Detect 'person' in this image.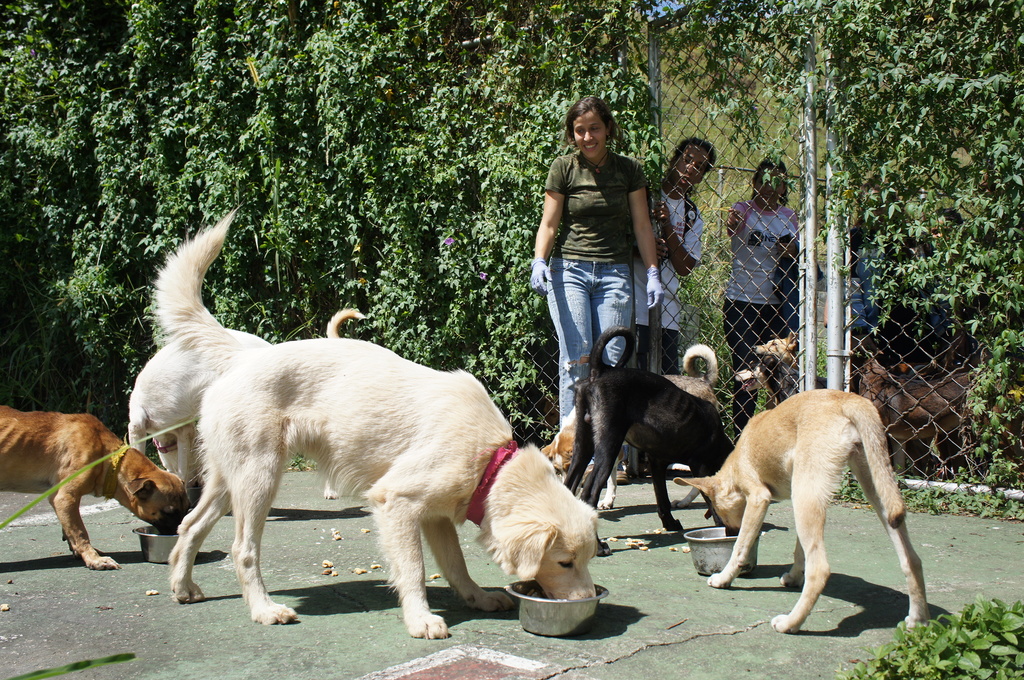
Detection: 615 138 701 391.
